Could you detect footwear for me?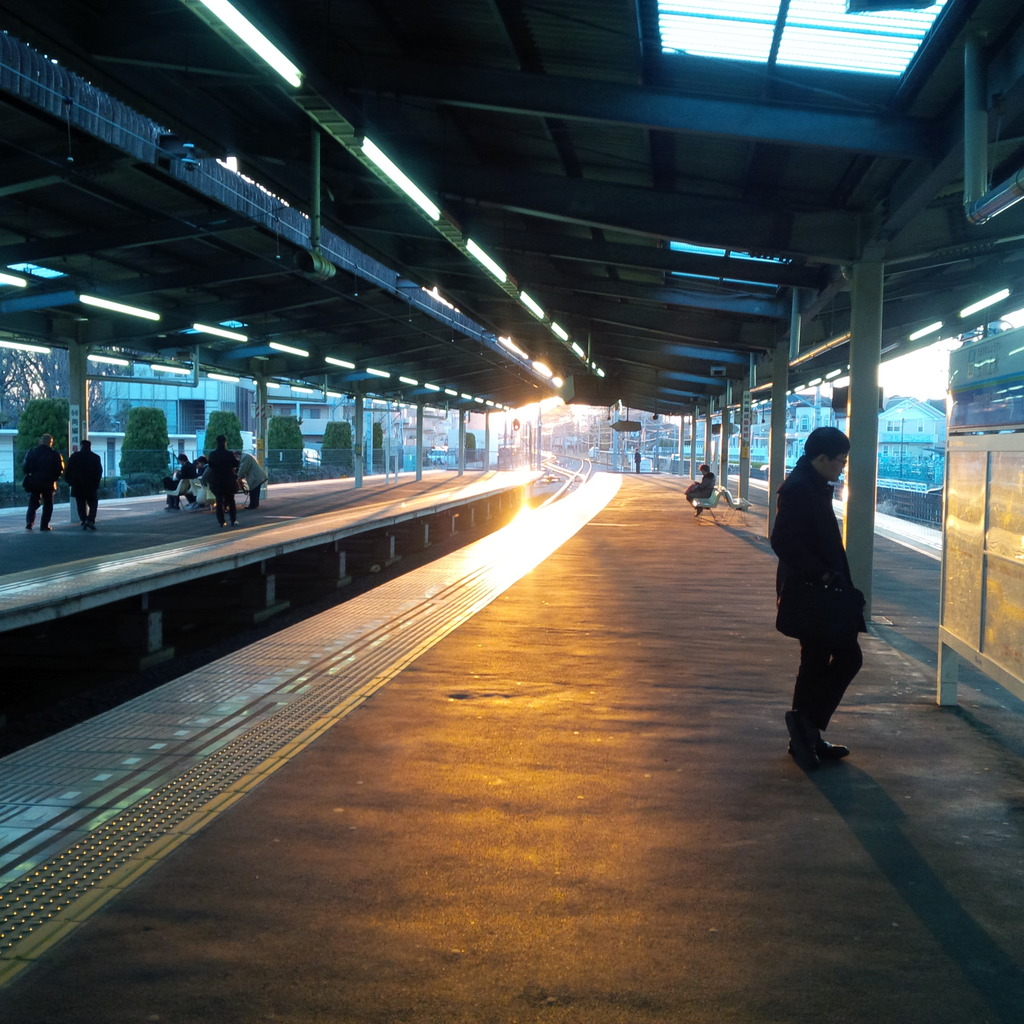
Detection result: bbox(776, 703, 822, 784).
